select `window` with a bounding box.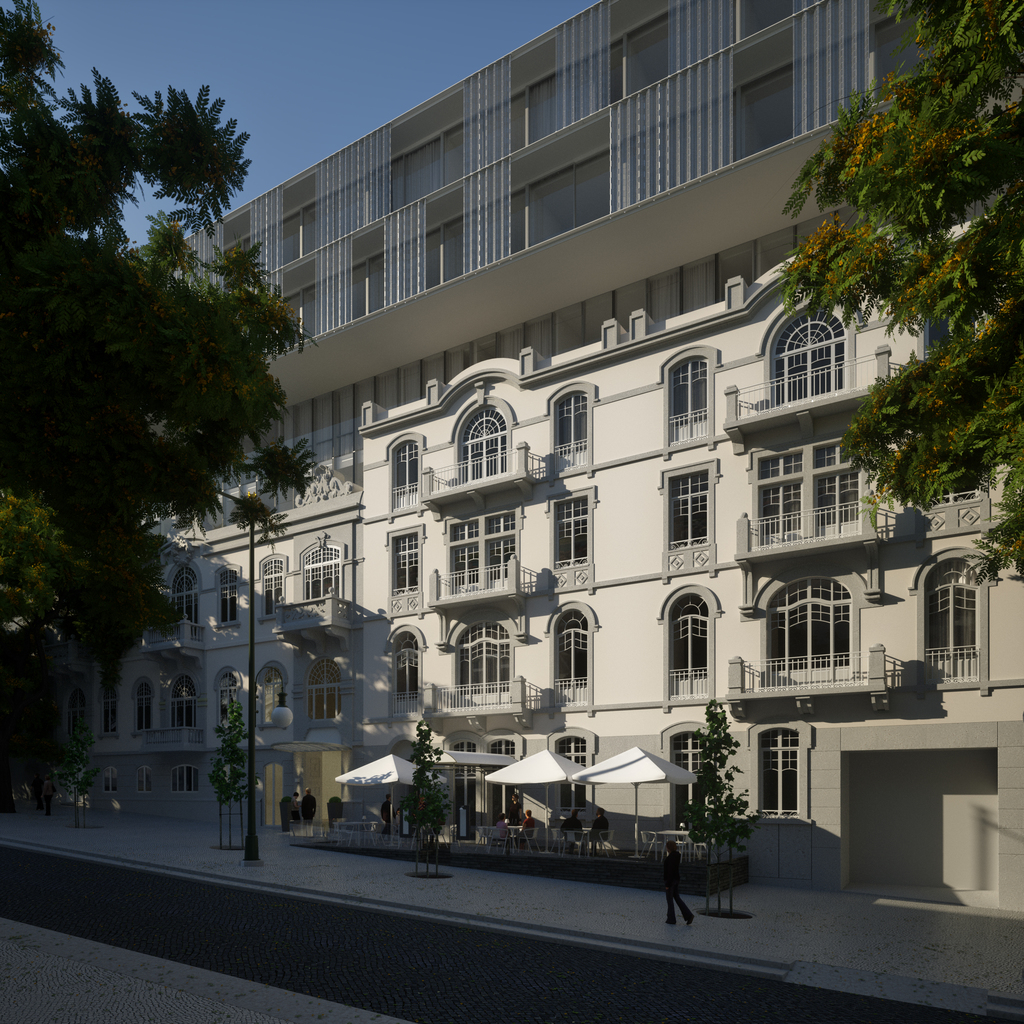
[546,381,600,479].
